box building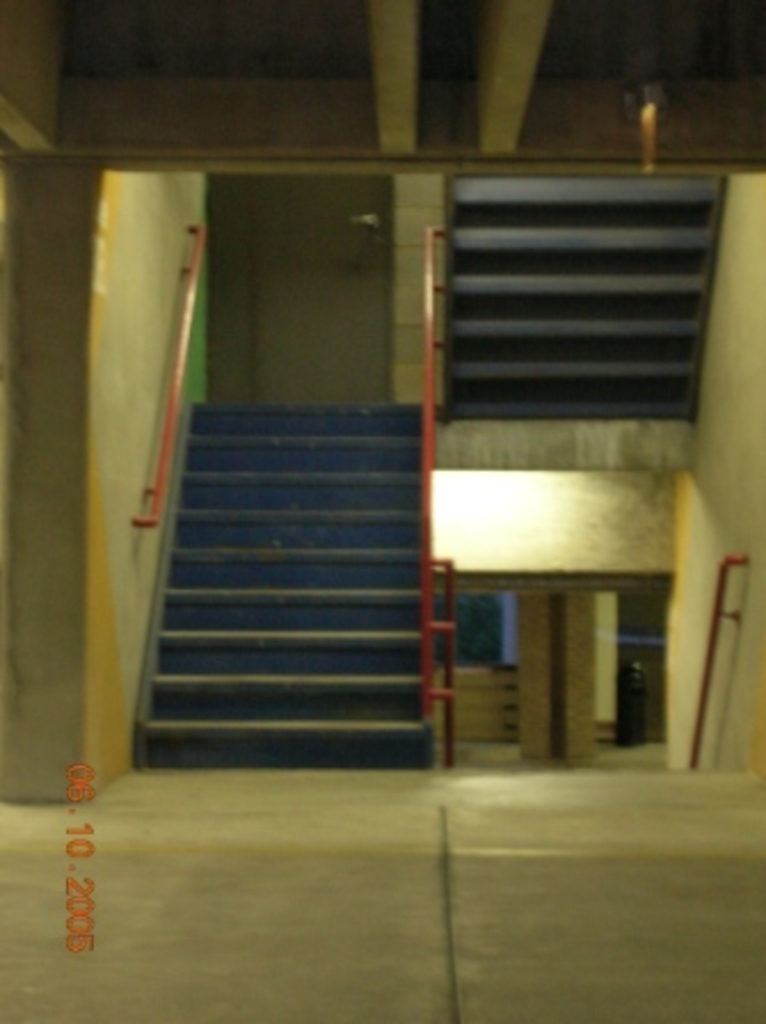
[x1=0, y1=0, x2=764, y2=1022]
